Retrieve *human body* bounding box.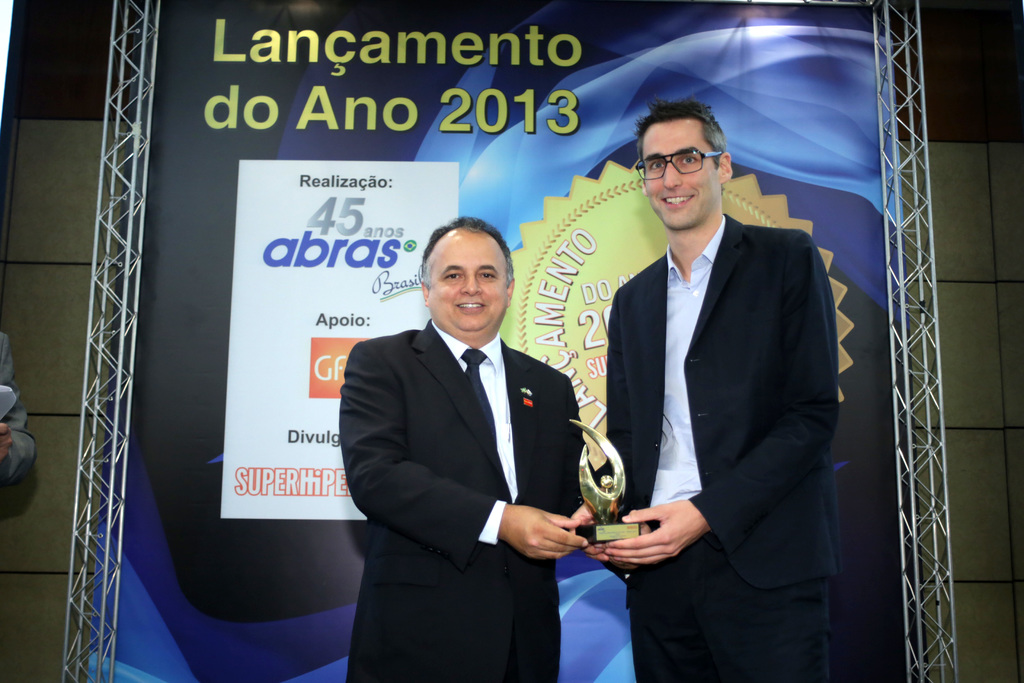
Bounding box: bbox=[589, 101, 849, 655].
